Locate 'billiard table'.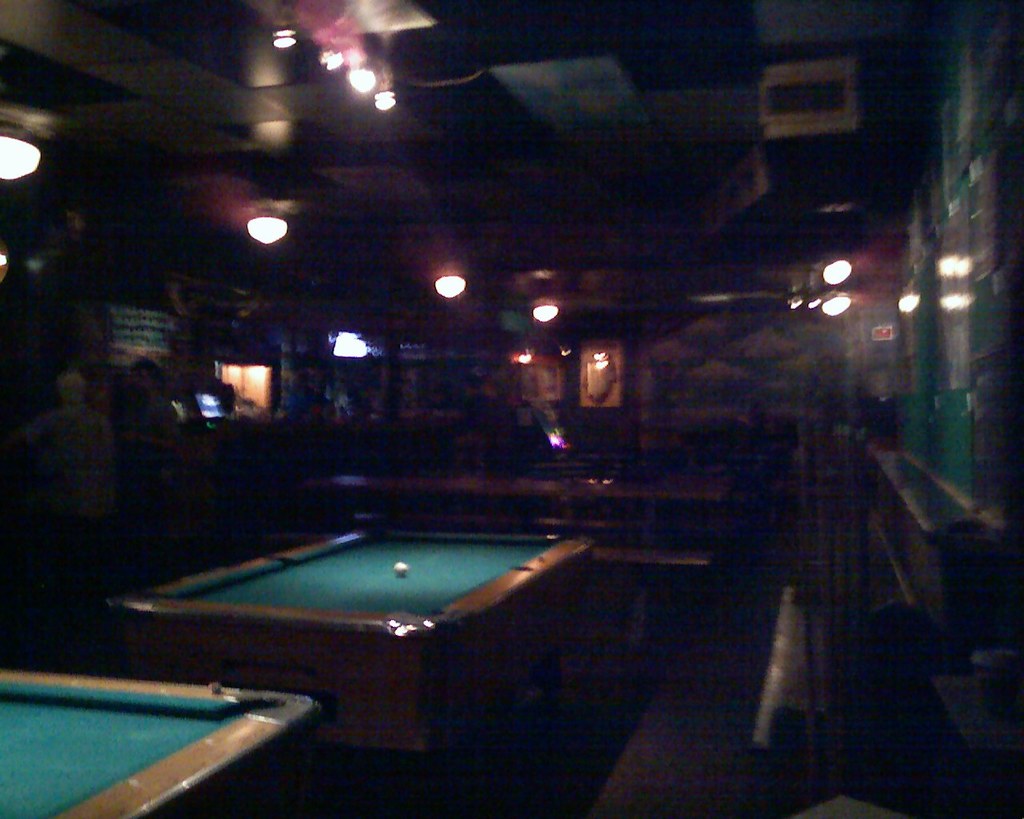
Bounding box: {"x1": 82, "y1": 511, "x2": 599, "y2": 761}.
